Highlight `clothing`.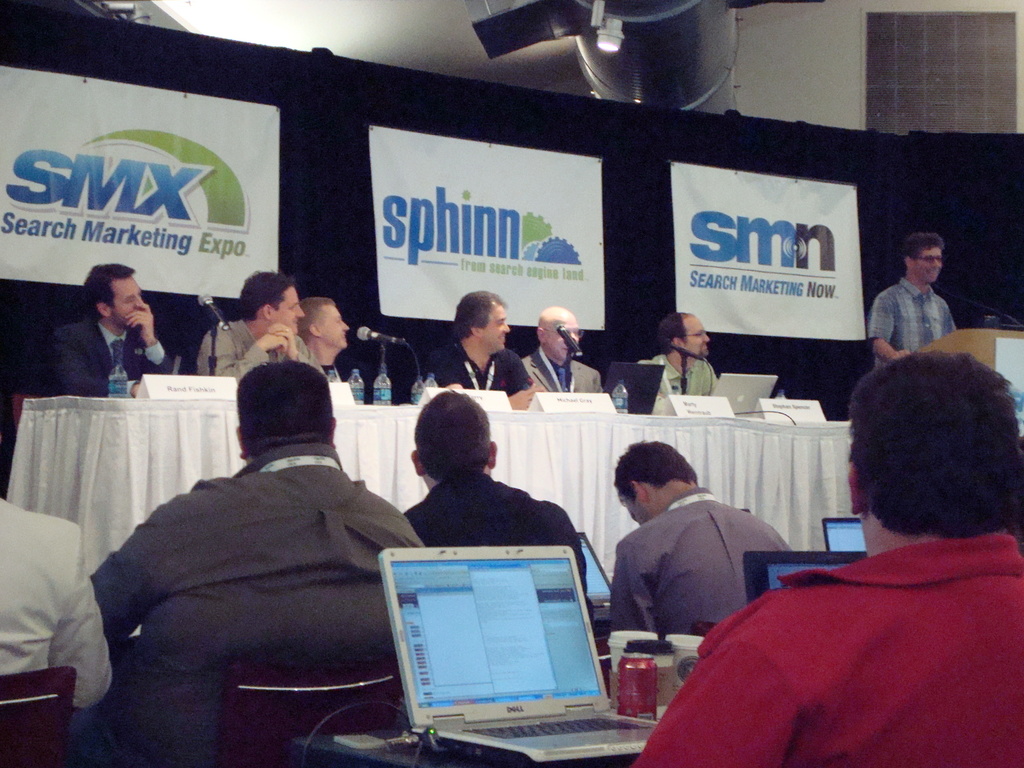
Highlighted region: 50/314/178/399.
